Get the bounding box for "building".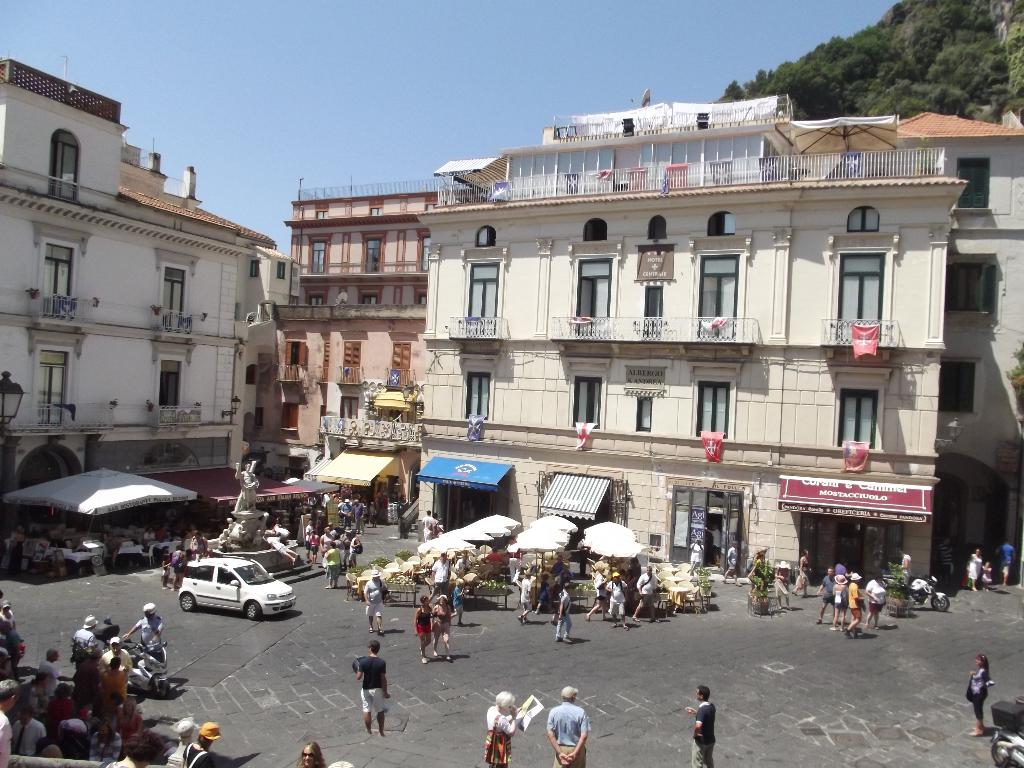
0, 60, 293, 538.
